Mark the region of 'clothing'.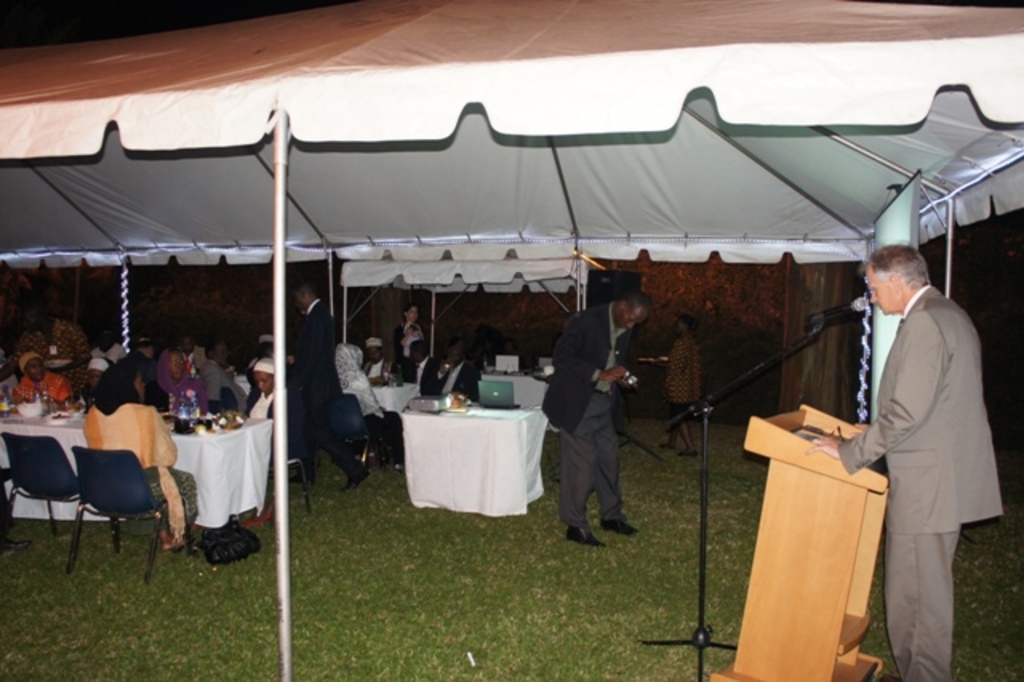
Region: box=[171, 344, 208, 375].
